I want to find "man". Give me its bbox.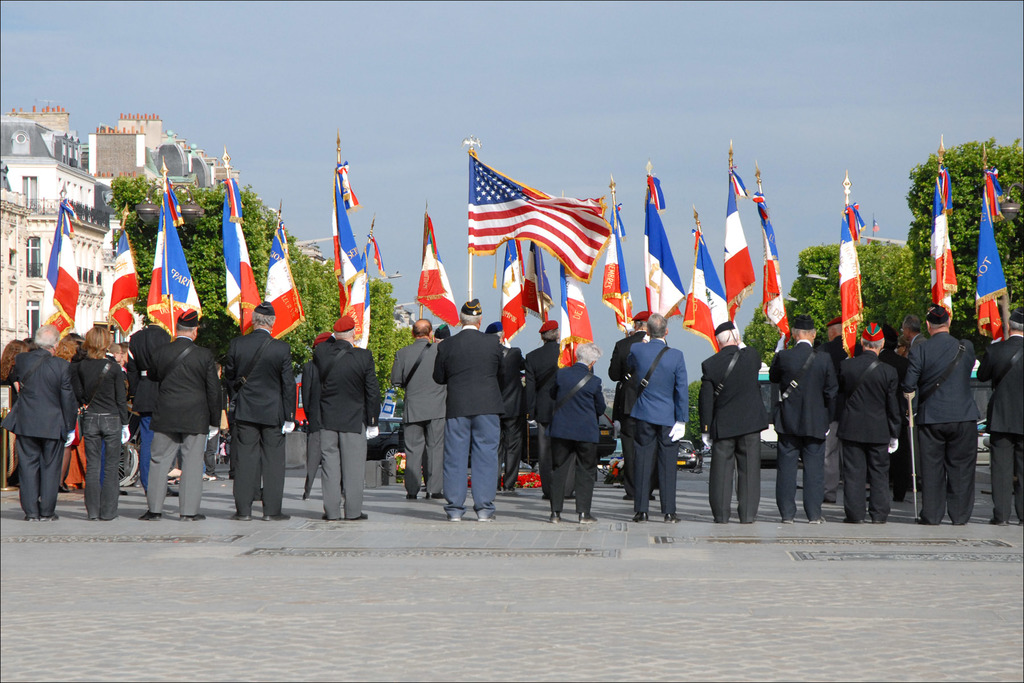
pyautogui.locateOnScreen(431, 298, 505, 522).
